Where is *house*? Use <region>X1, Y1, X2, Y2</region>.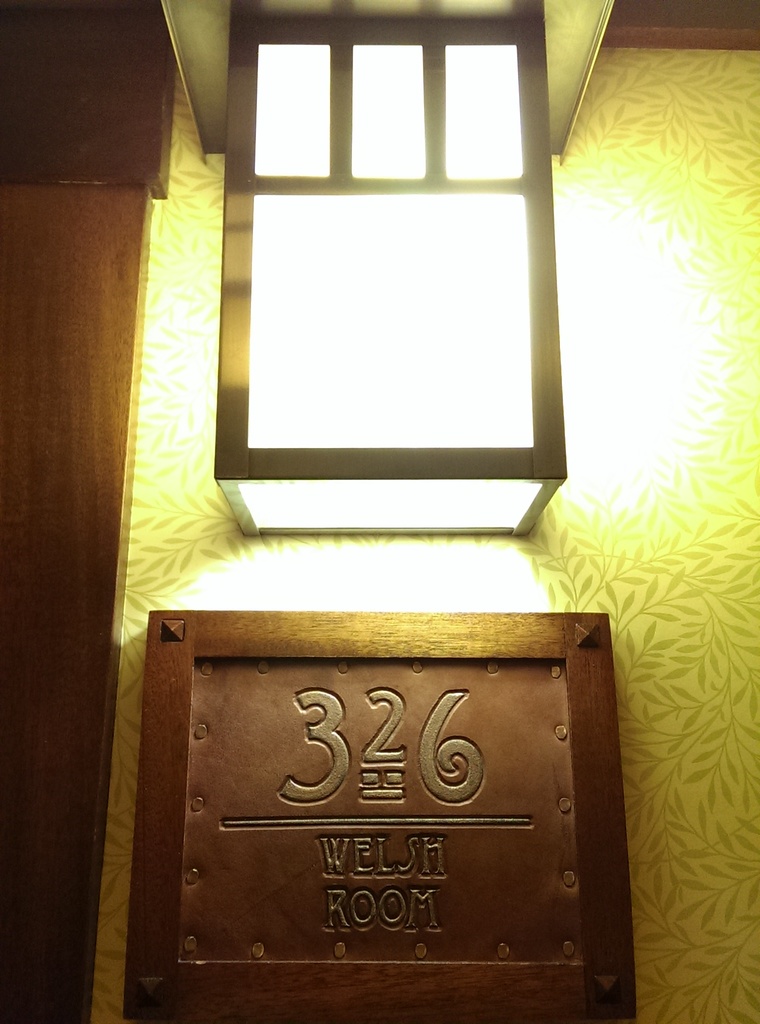
<region>0, 0, 759, 1023</region>.
